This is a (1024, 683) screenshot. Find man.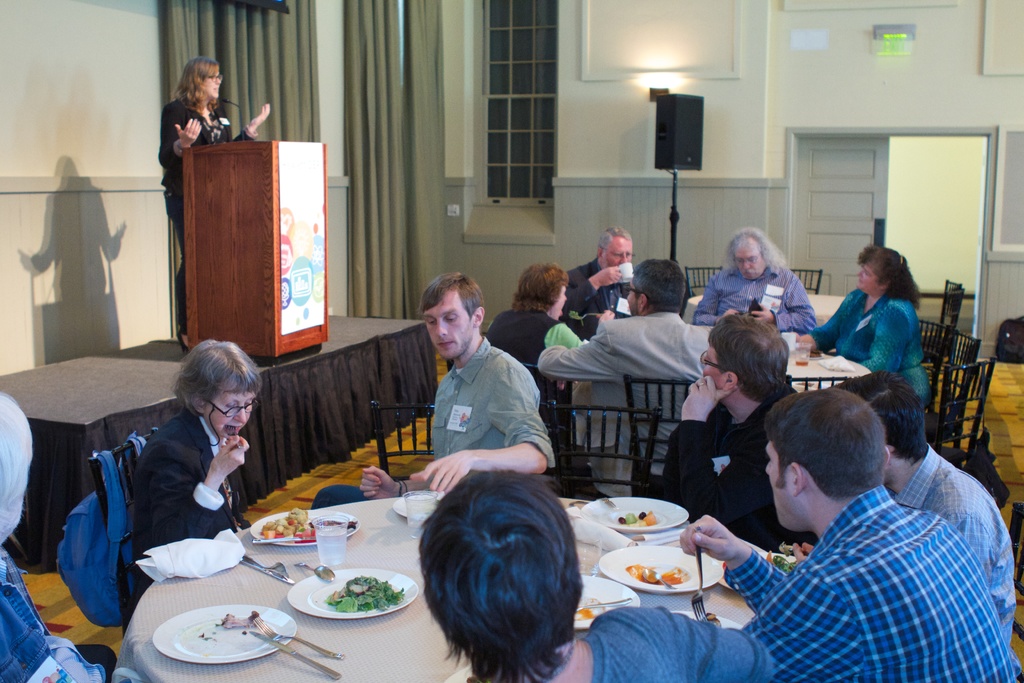
Bounding box: bbox=[567, 226, 638, 340].
